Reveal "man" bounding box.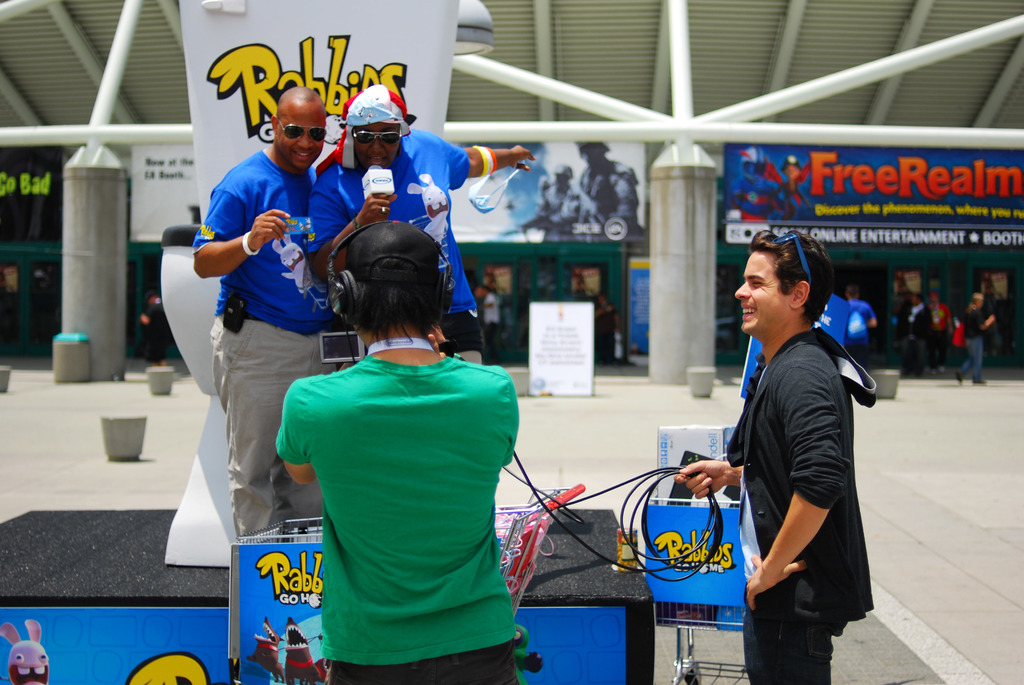
Revealed: x1=513, y1=165, x2=598, y2=240.
